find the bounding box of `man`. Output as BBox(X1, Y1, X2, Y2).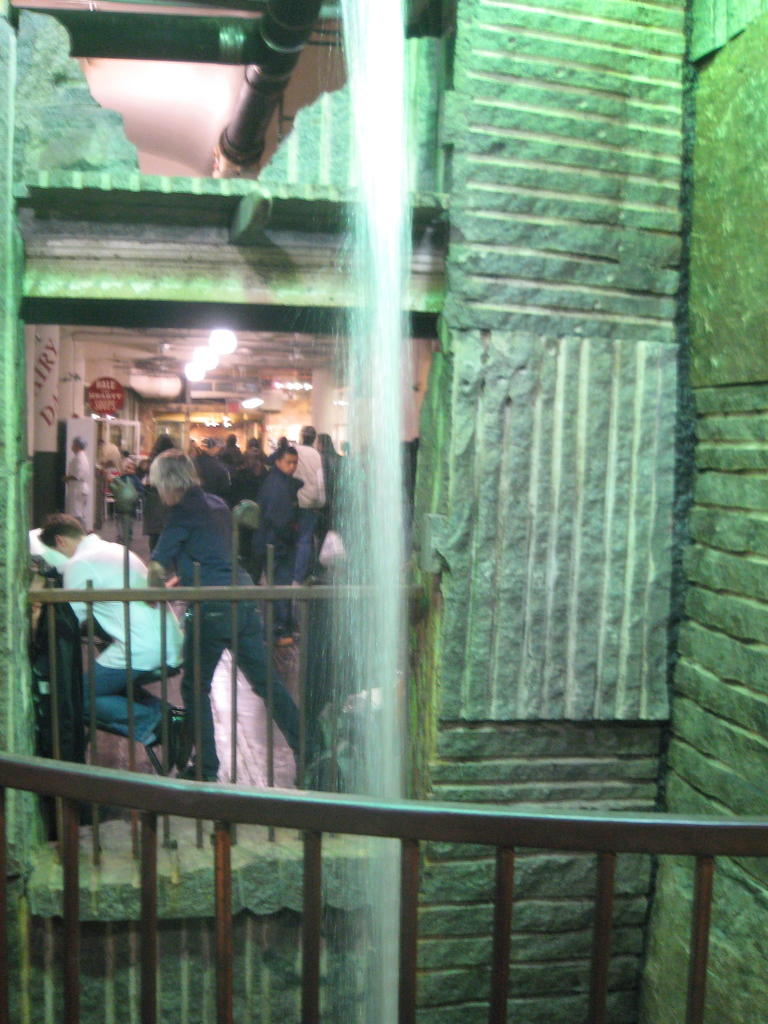
BBox(35, 504, 205, 758).
